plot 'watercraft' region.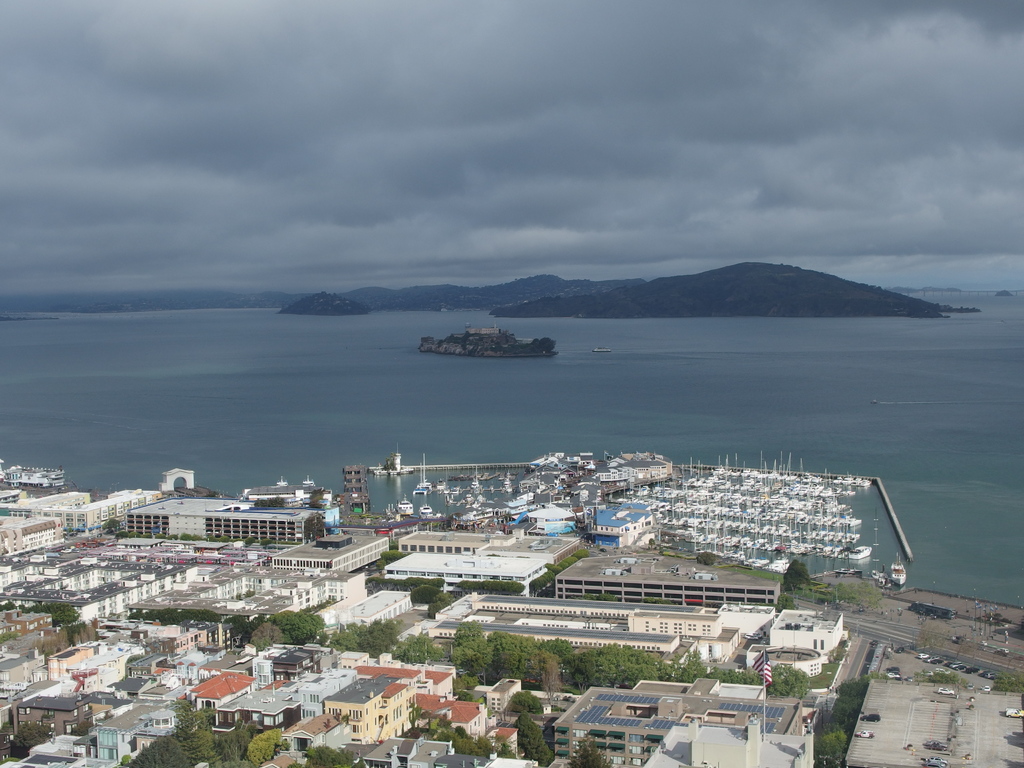
Plotted at x1=502 y1=478 x2=512 y2=490.
